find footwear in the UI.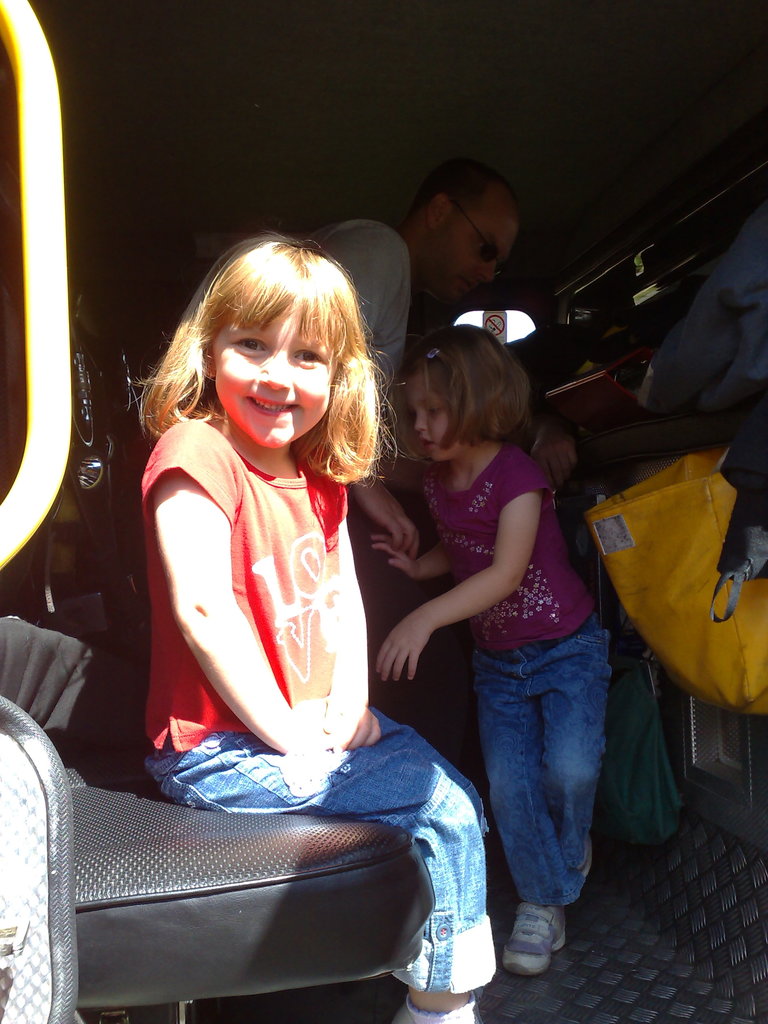
UI element at [x1=509, y1=908, x2=579, y2=988].
